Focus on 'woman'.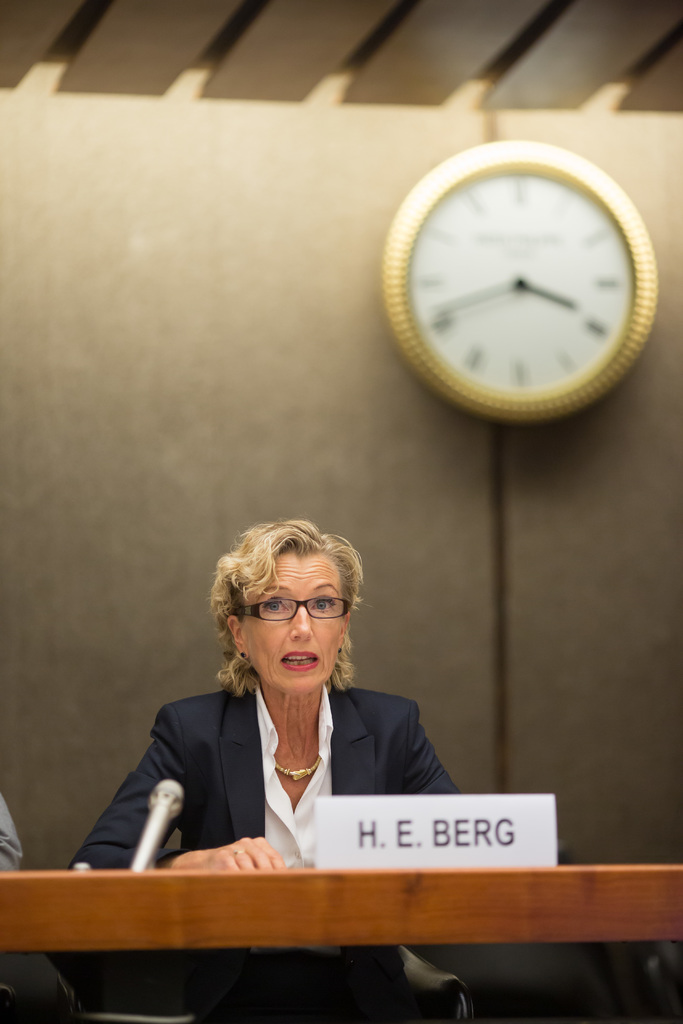
Focused at rect(142, 516, 450, 880).
